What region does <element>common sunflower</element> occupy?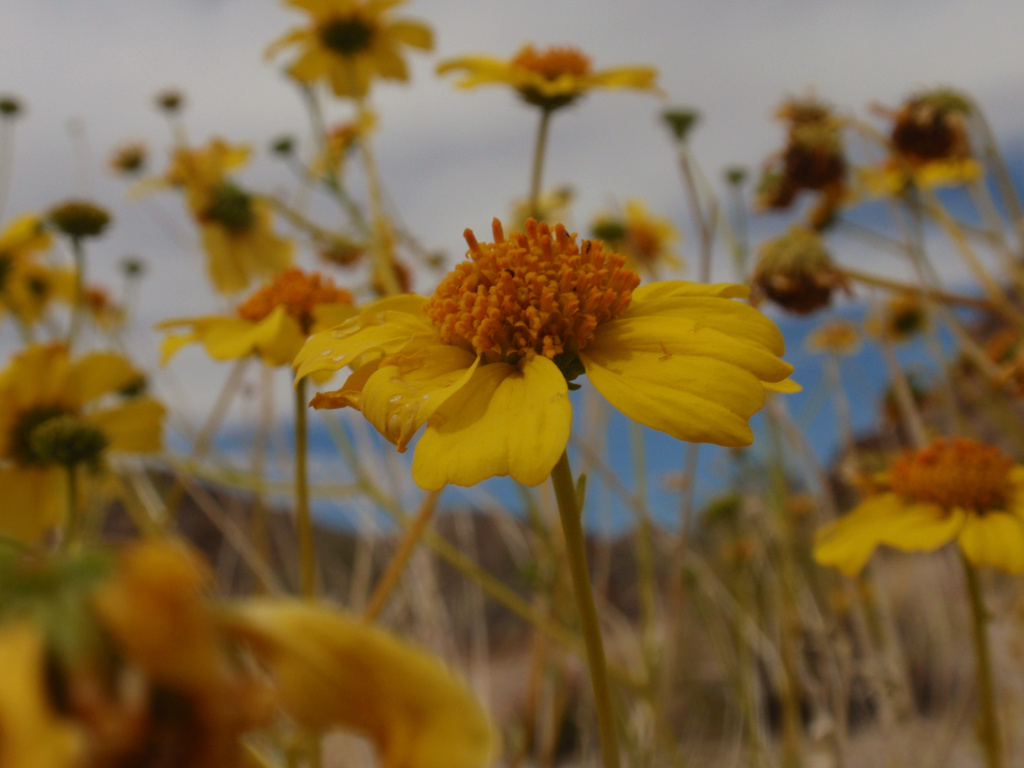
left=287, top=212, right=803, bottom=488.
